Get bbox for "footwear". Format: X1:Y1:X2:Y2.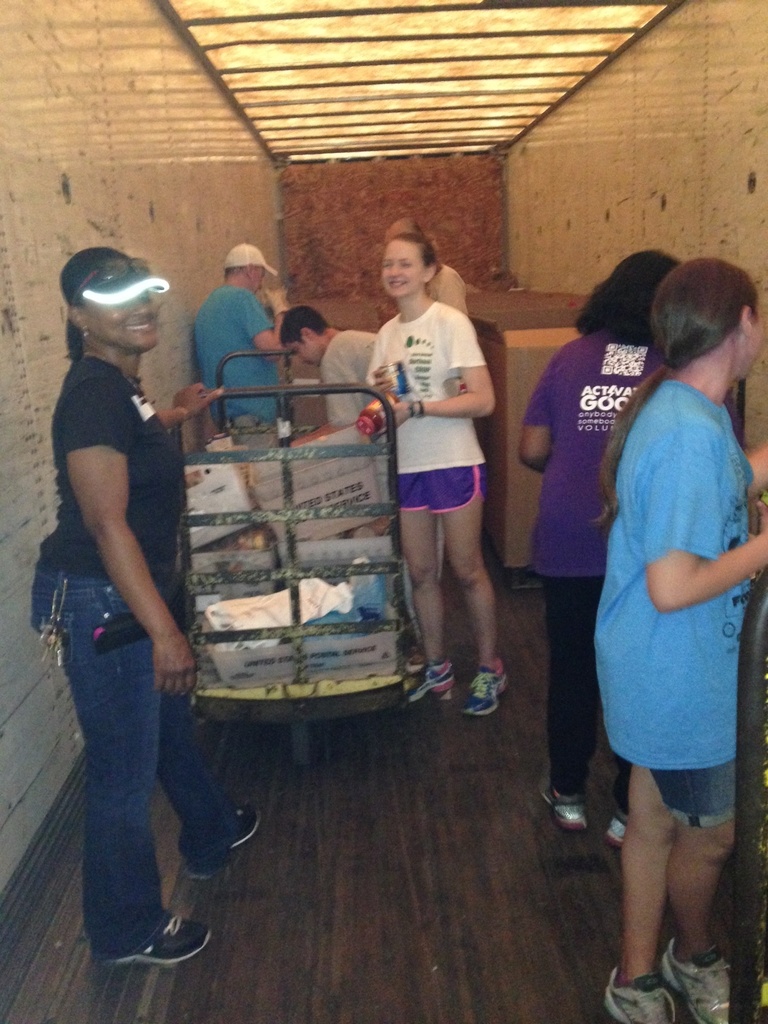
602:812:630:854.
